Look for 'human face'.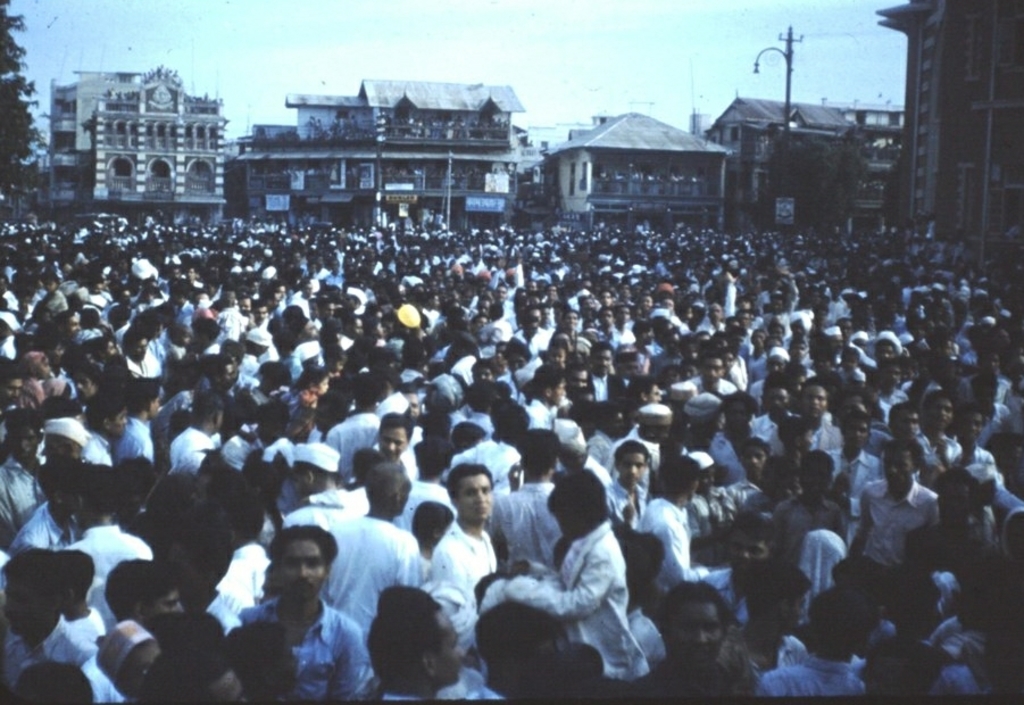
Found: 552 348 563 360.
